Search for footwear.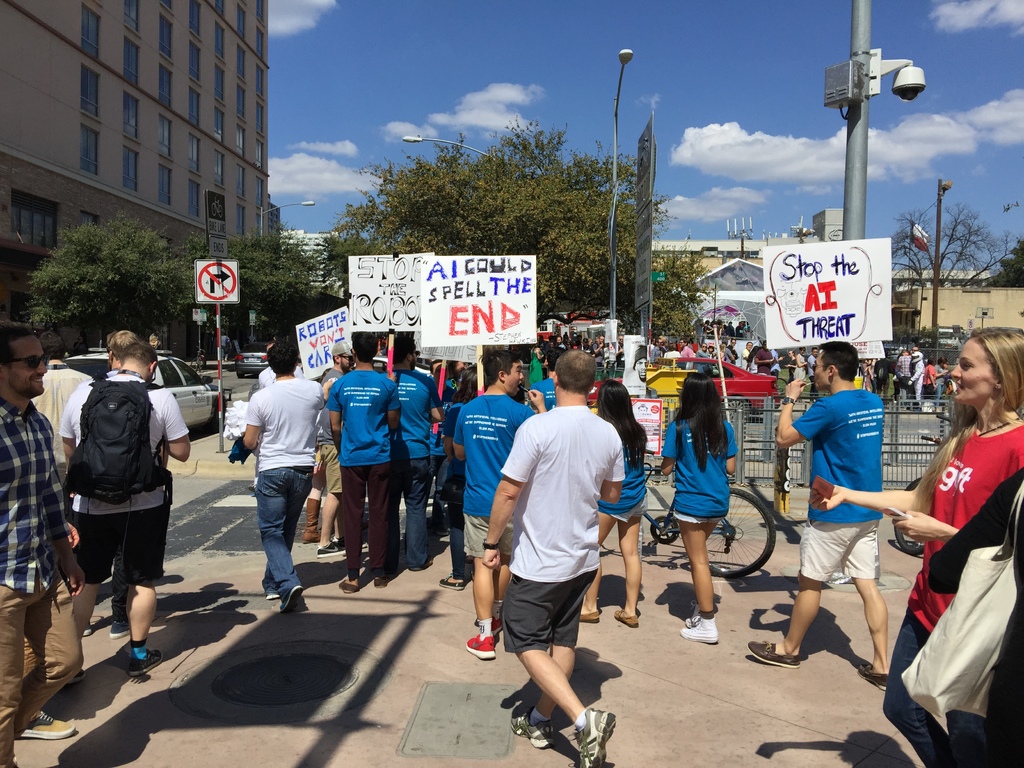
Found at [left=511, top=704, right=556, bottom=760].
